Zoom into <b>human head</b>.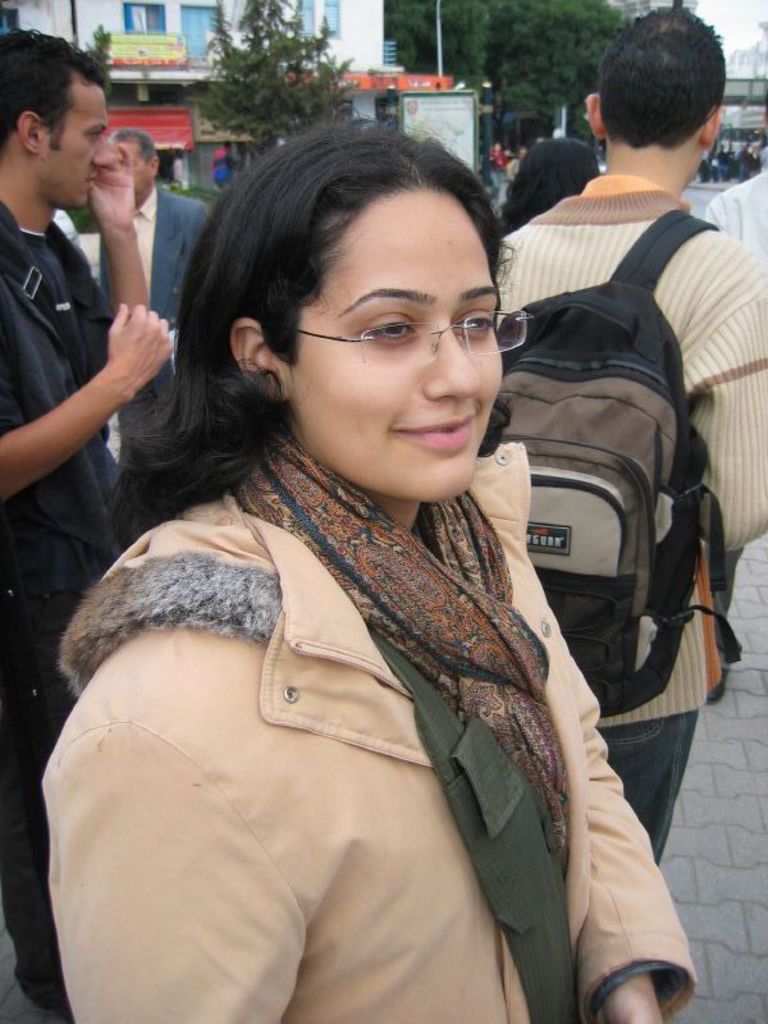
Zoom target: 189 124 515 463.
